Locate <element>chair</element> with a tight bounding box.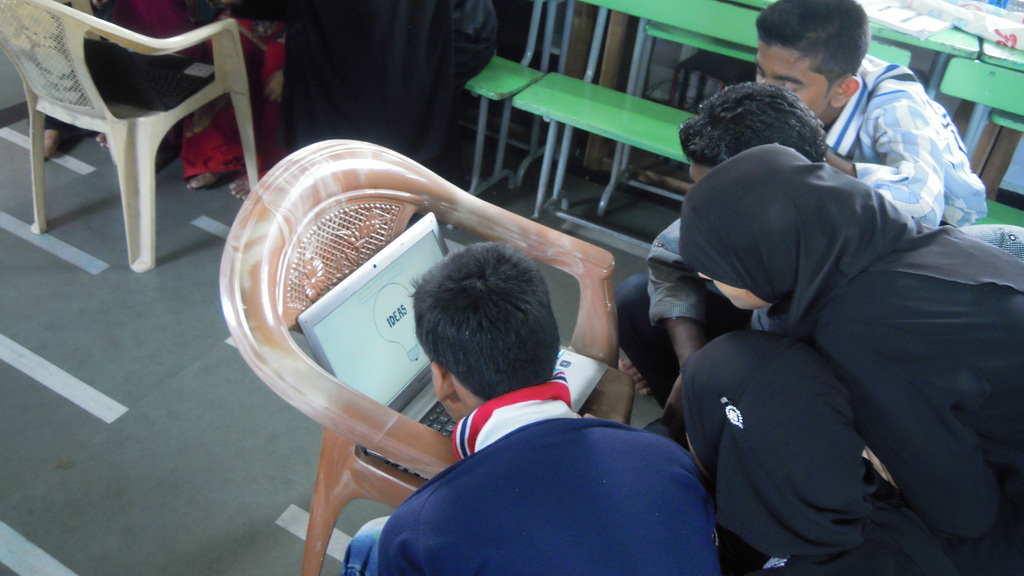
(519, 0, 913, 259).
